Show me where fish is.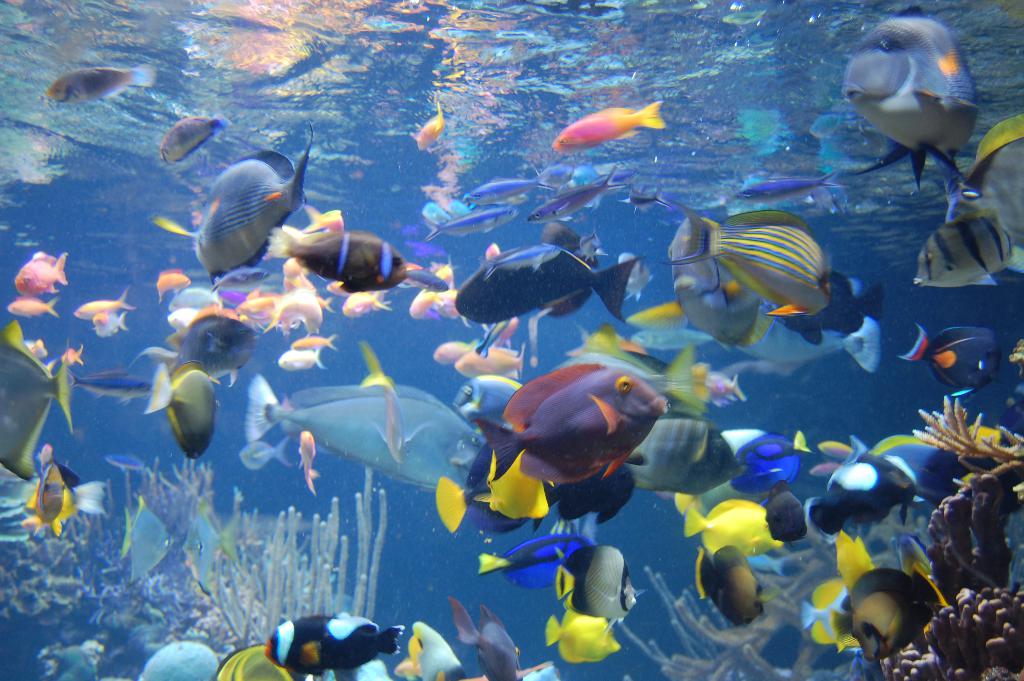
fish is at {"x1": 947, "y1": 113, "x2": 1023, "y2": 274}.
